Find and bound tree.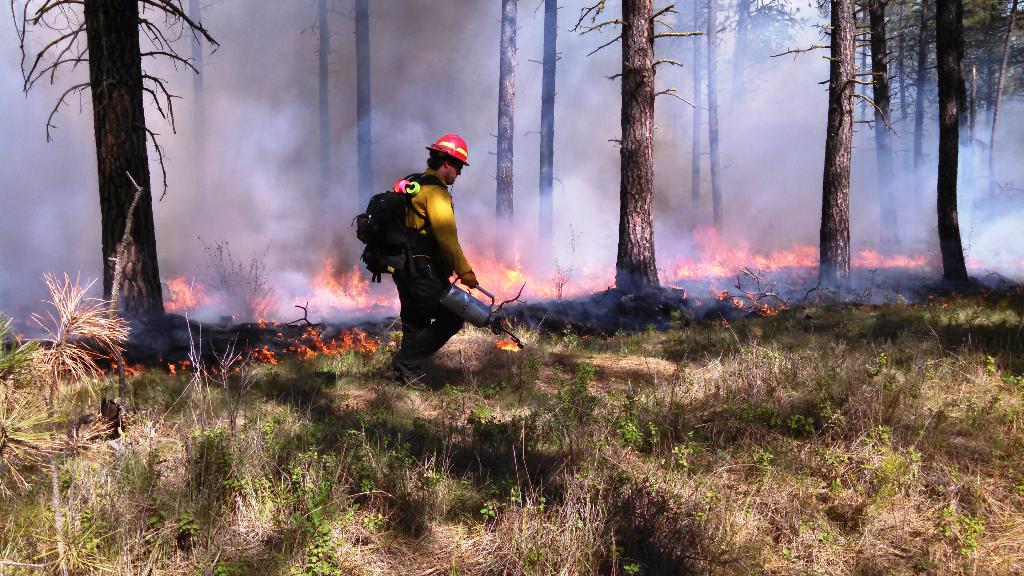
Bound: left=353, top=0, right=380, bottom=207.
